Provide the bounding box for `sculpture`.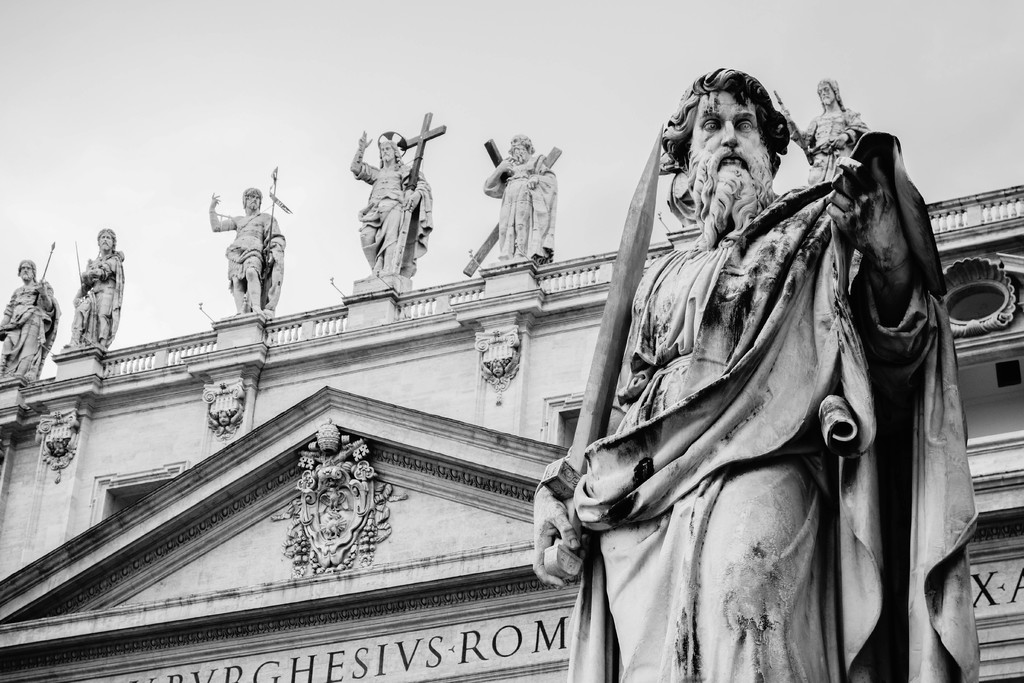
207,170,284,308.
